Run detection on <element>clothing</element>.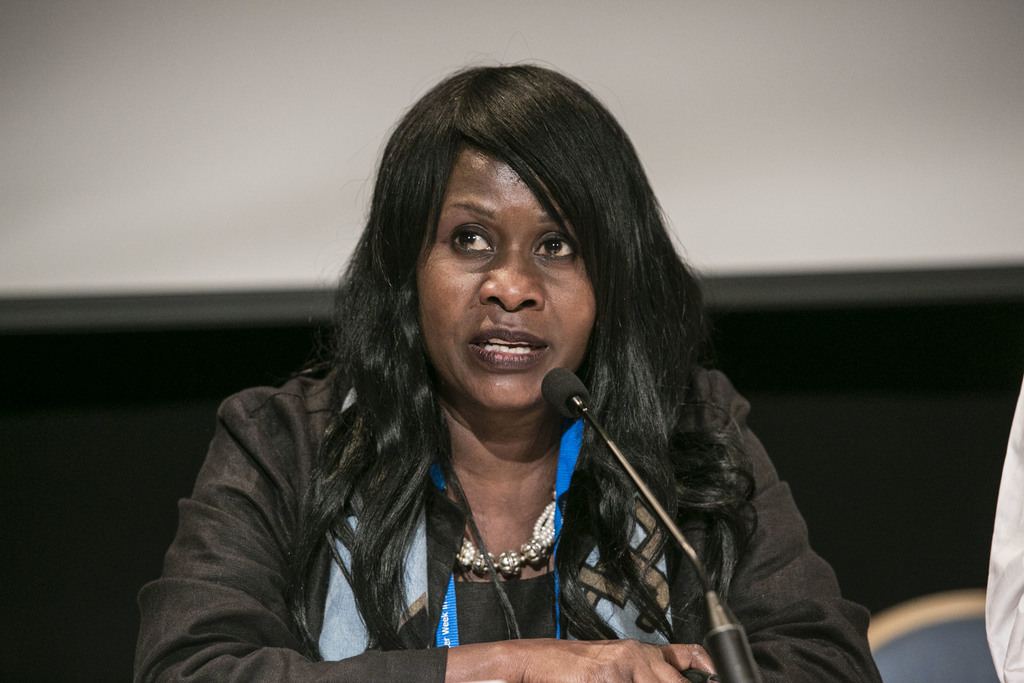
Result: 152 326 784 666.
